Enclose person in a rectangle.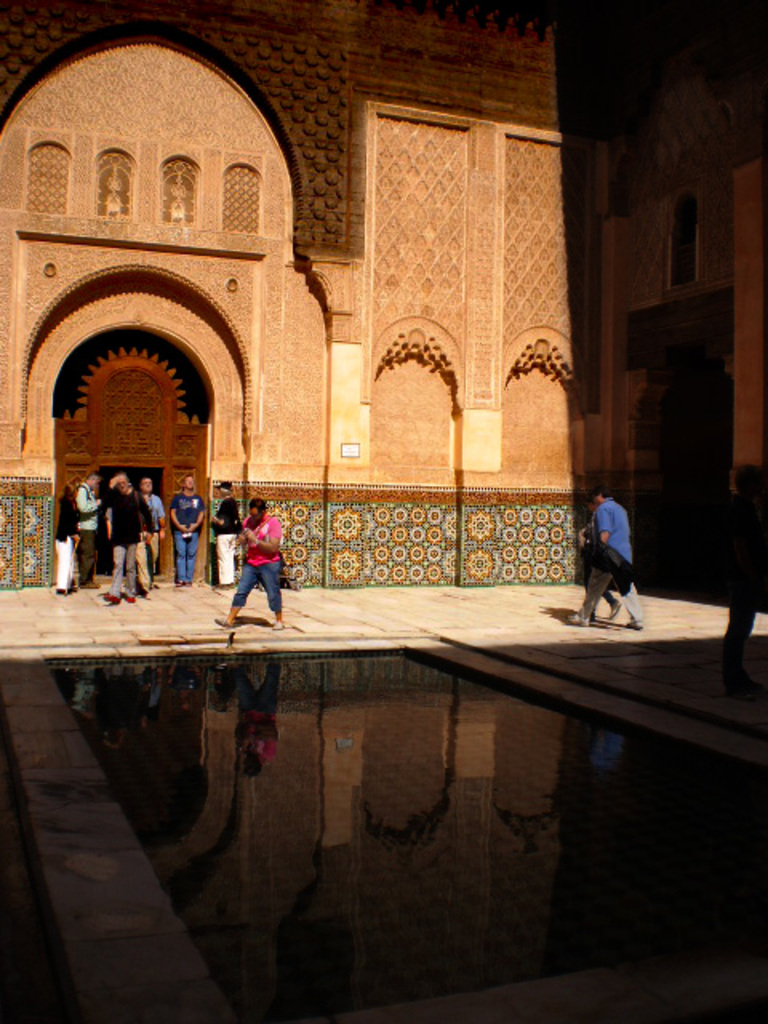
[x1=48, y1=467, x2=82, y2=597].
